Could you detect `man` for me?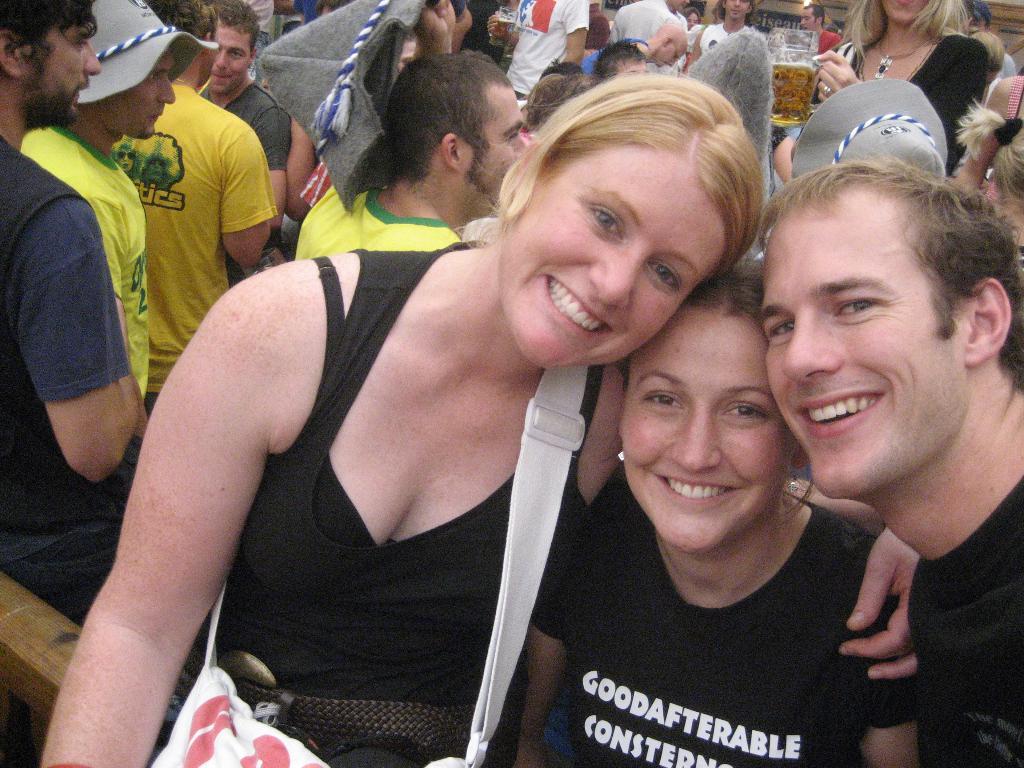
Detection result: <bbox>21, 0, 218, 516</bbox>.
